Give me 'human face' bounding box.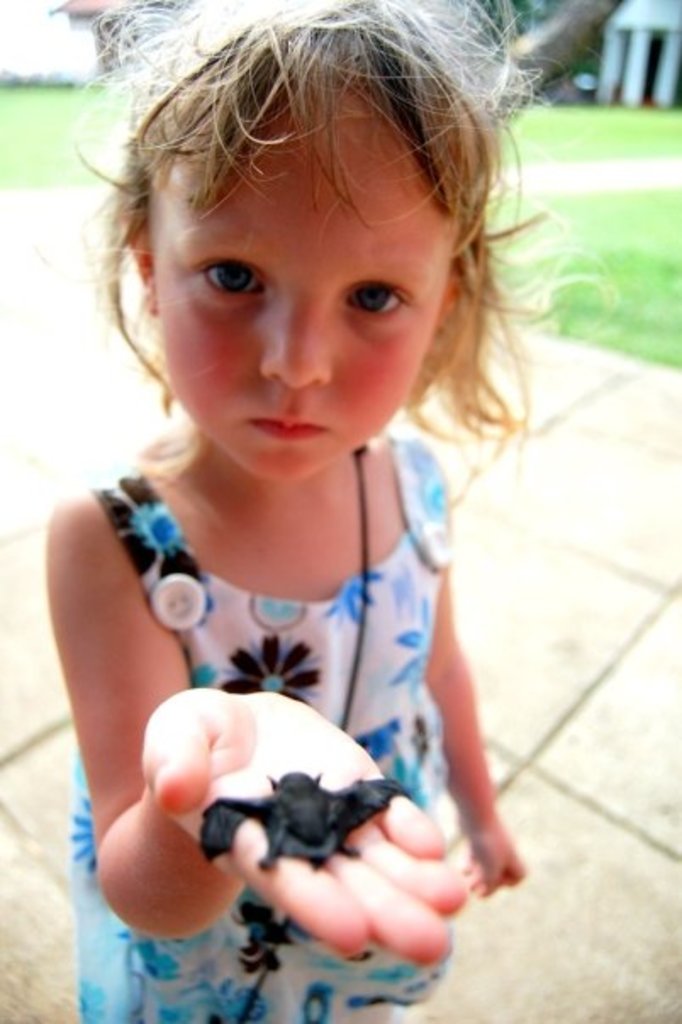
[left=149, top=88, right=461, bottom=485].
